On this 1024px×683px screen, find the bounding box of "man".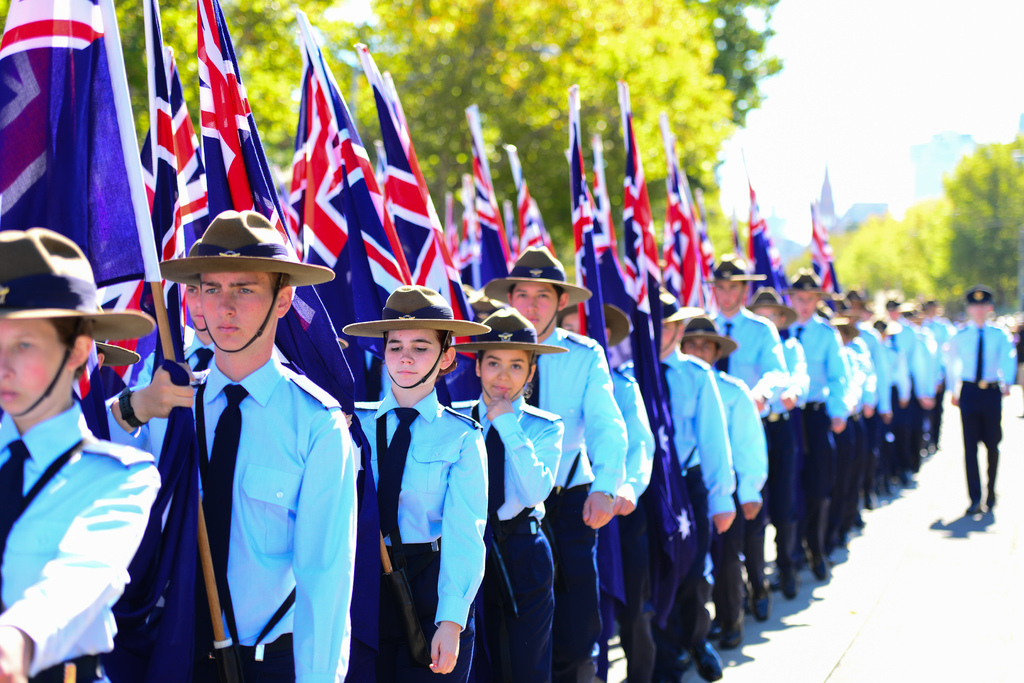
Bounding box: {"left": 486, "top": 243, "right": 629, "bottom": 682}.
